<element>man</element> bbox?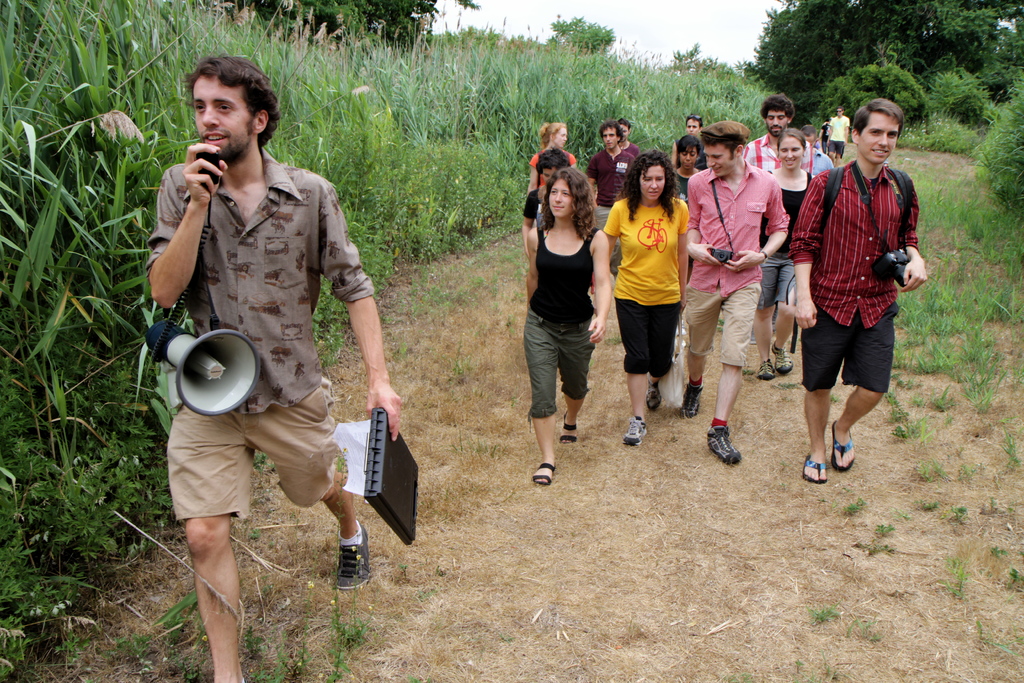
box(665, 115, 708, 225)
